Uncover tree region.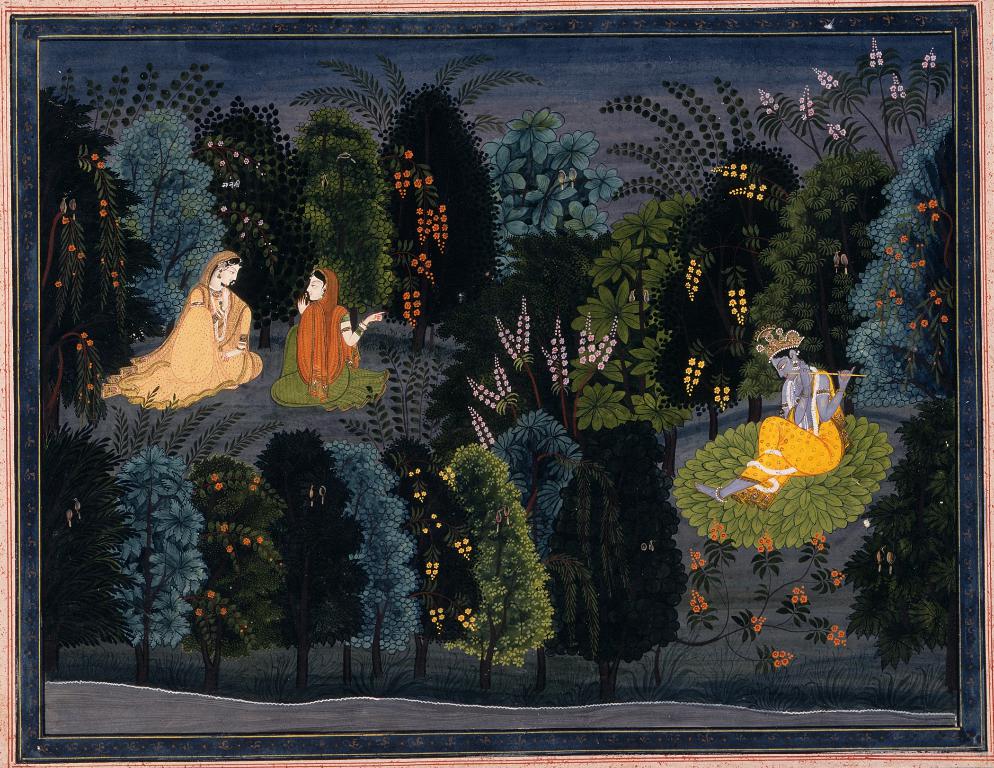
Uncovered: 905 134 969 396.
